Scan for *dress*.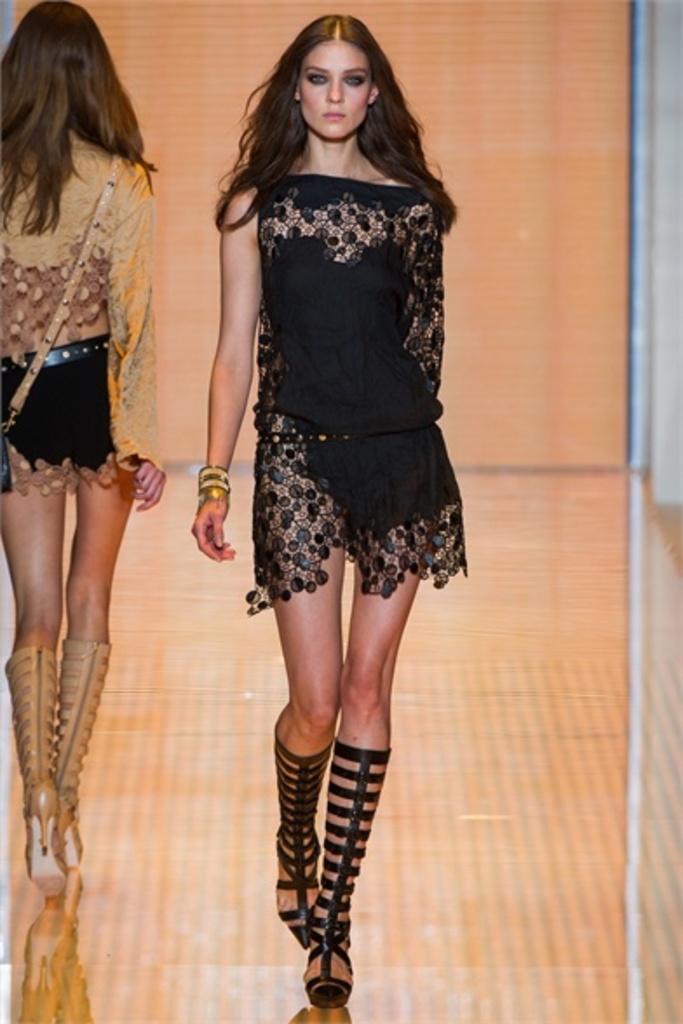
Scan result: <region>0, 138, 166, 493</region>.
